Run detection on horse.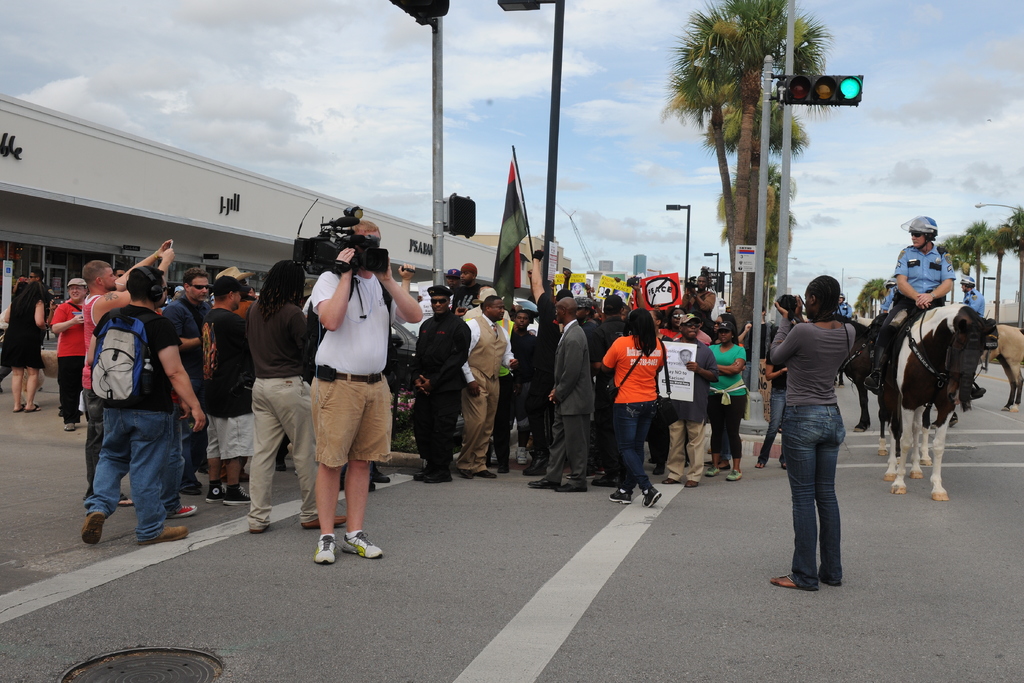
Result: crop(735, 321, 874, 435).
